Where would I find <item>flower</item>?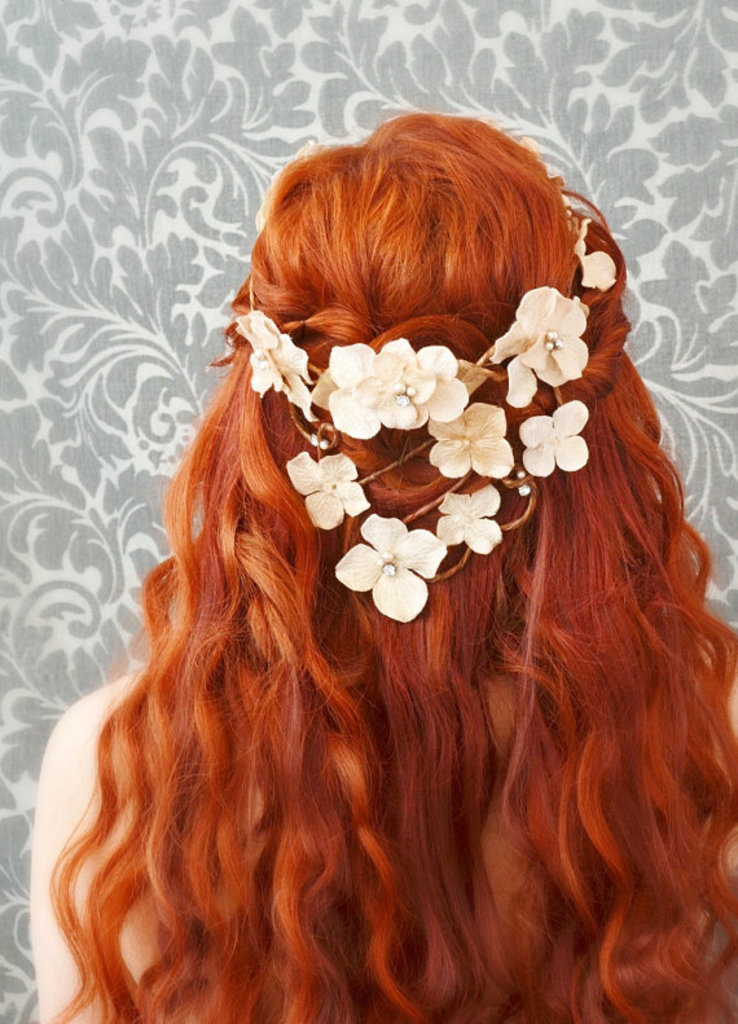
At box=[233, 317, 316, 413].
